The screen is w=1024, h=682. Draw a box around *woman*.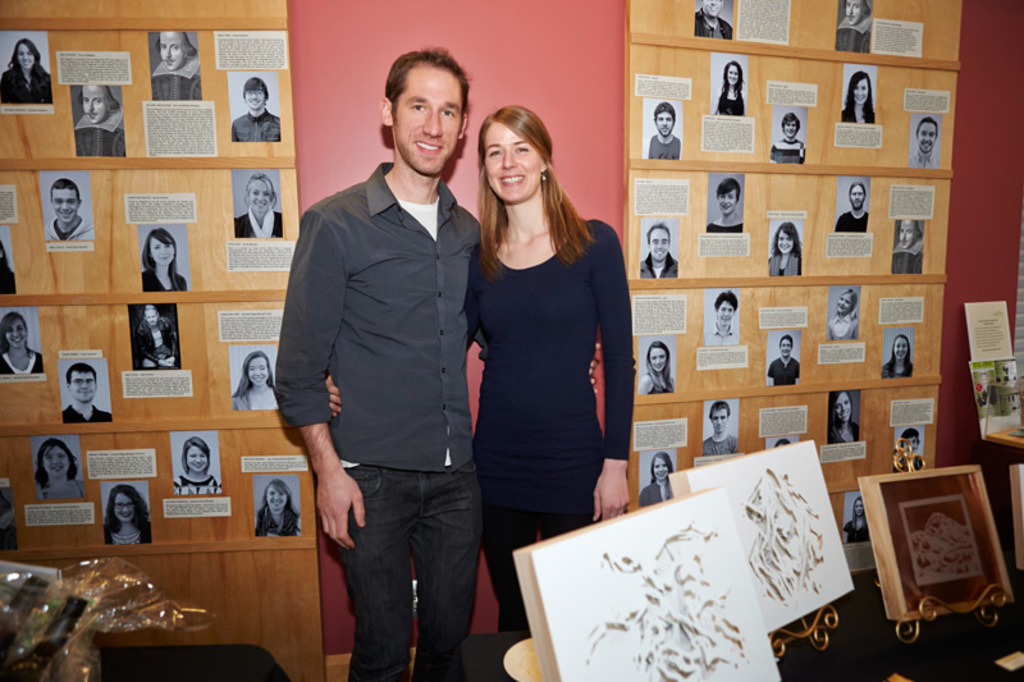
842, 495, 867, 539.
